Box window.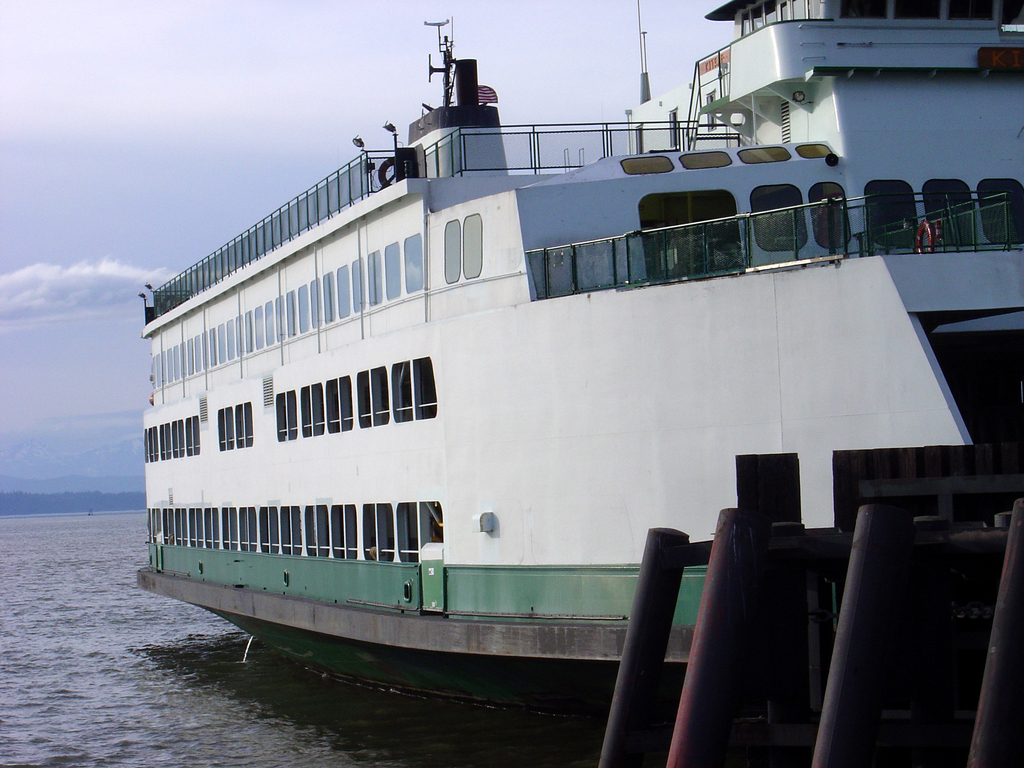
bbox=[376, 505, 392, 563].
